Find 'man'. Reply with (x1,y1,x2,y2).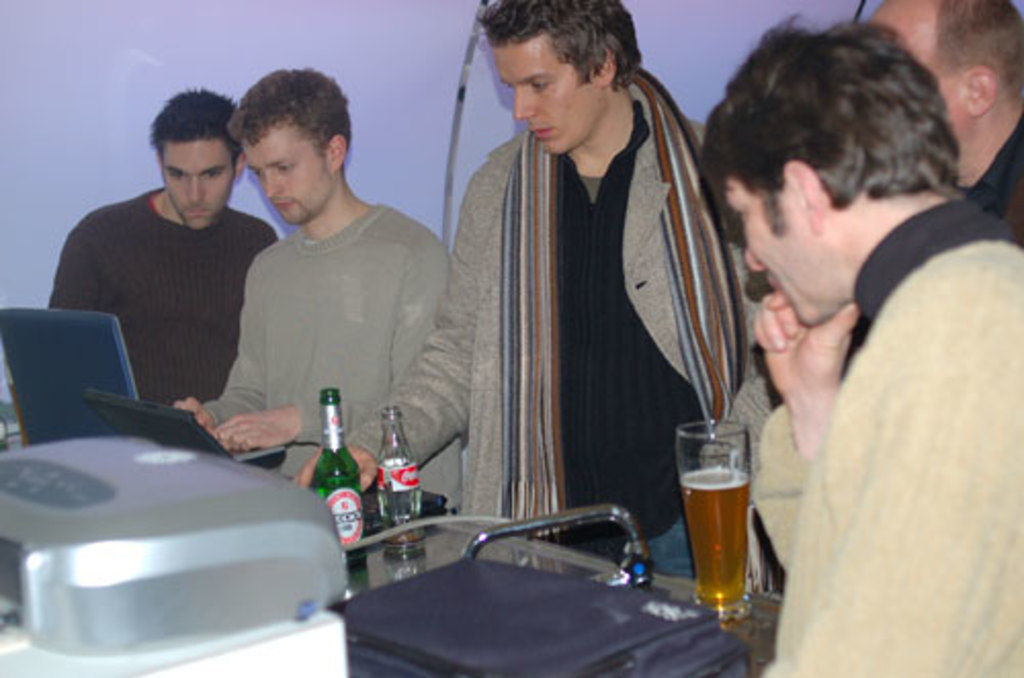
(868,0,1022,260).
